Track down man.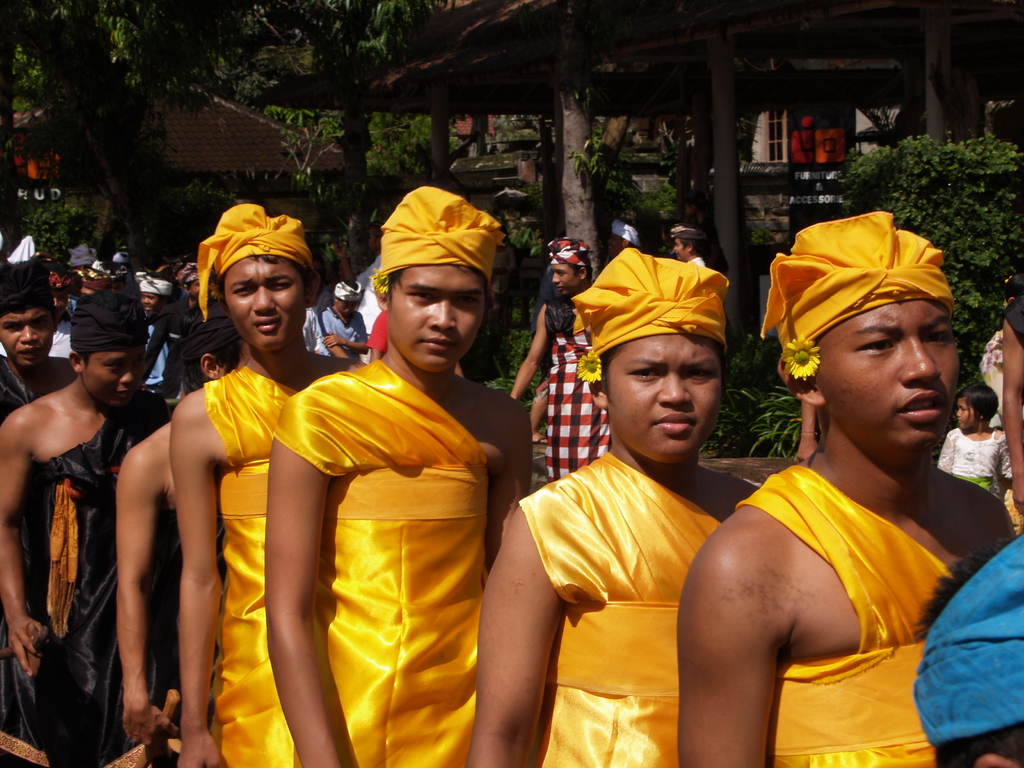
Tracked to bbox=(468, 249, 759, 767).
